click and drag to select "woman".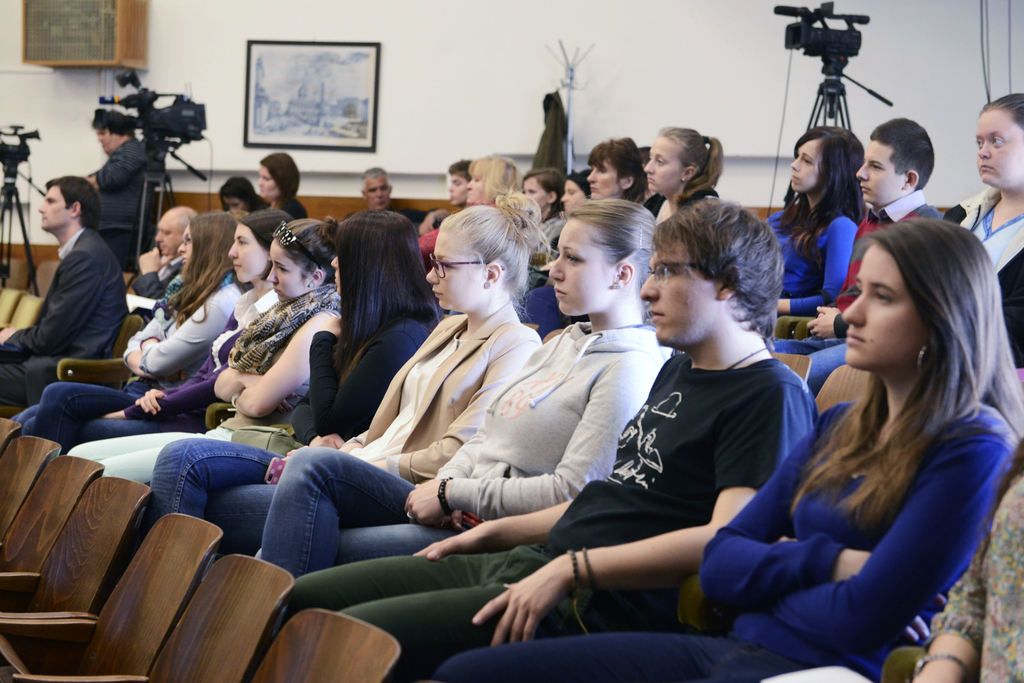
Selection: box(64, 207, 340, 481).
